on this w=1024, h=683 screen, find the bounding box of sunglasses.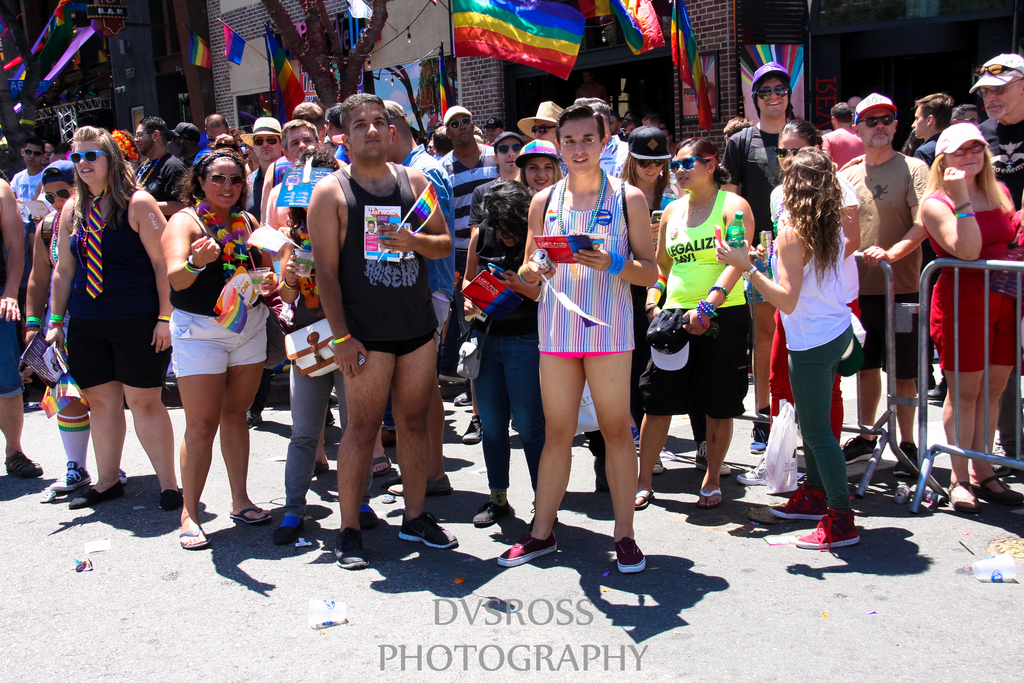
Bounding box: 446 118 474 131.
